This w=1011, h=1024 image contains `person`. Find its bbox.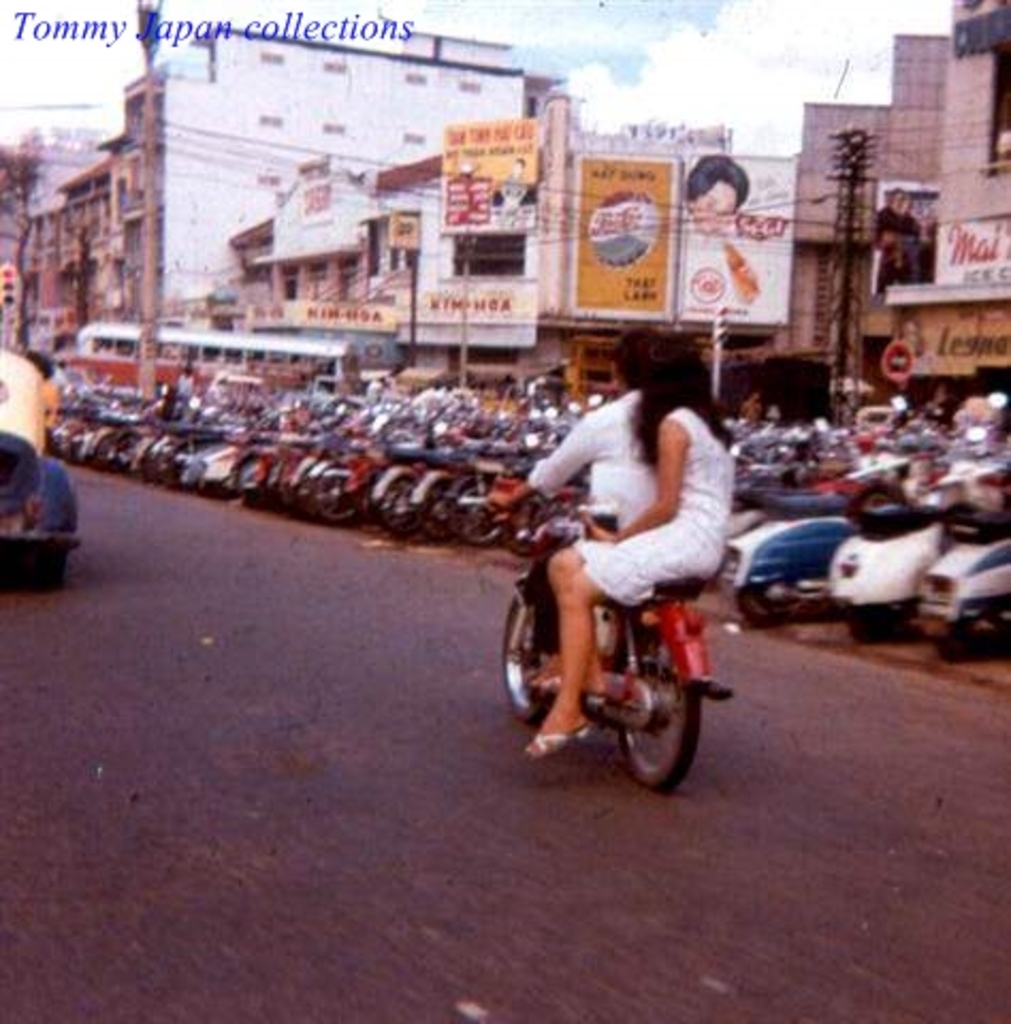
select_region(482, 331, 653, 672).
